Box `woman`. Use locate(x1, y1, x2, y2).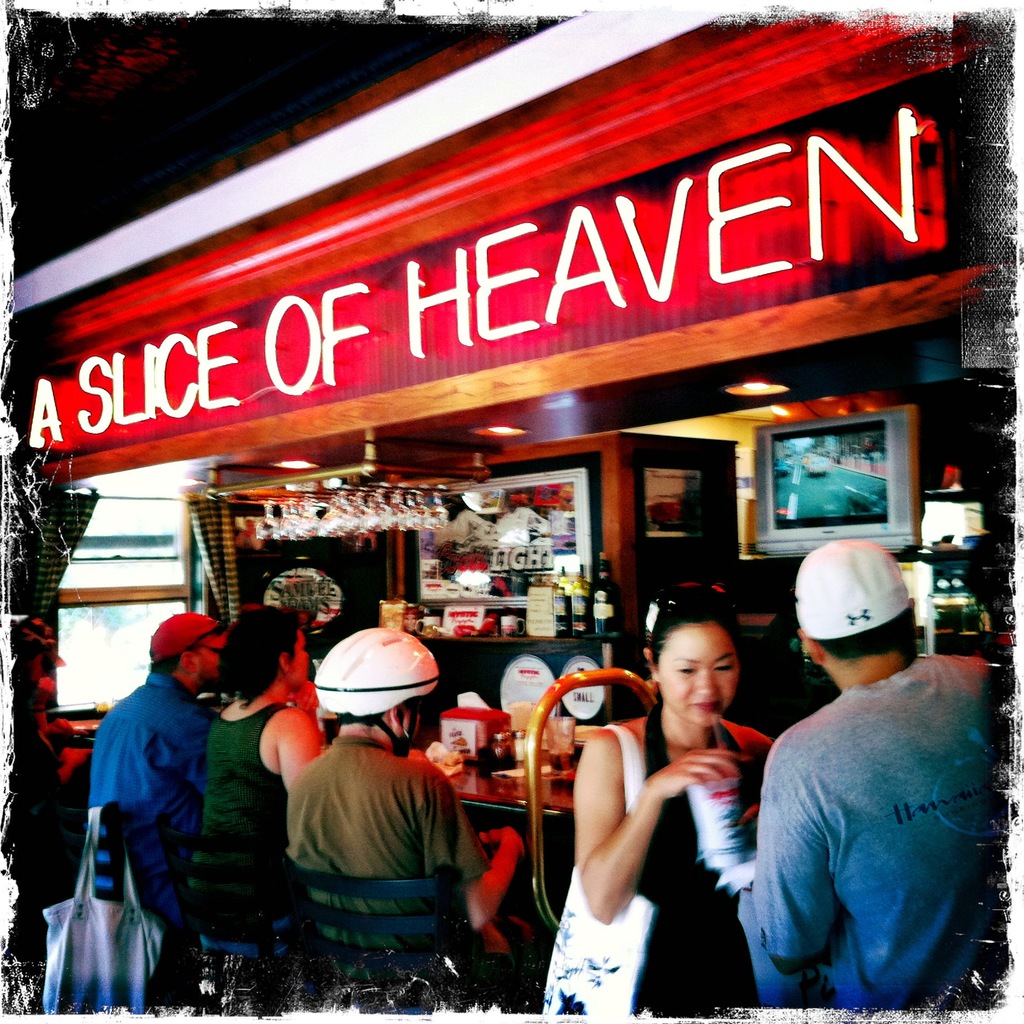
locate(184, 604, 326, 1016).
